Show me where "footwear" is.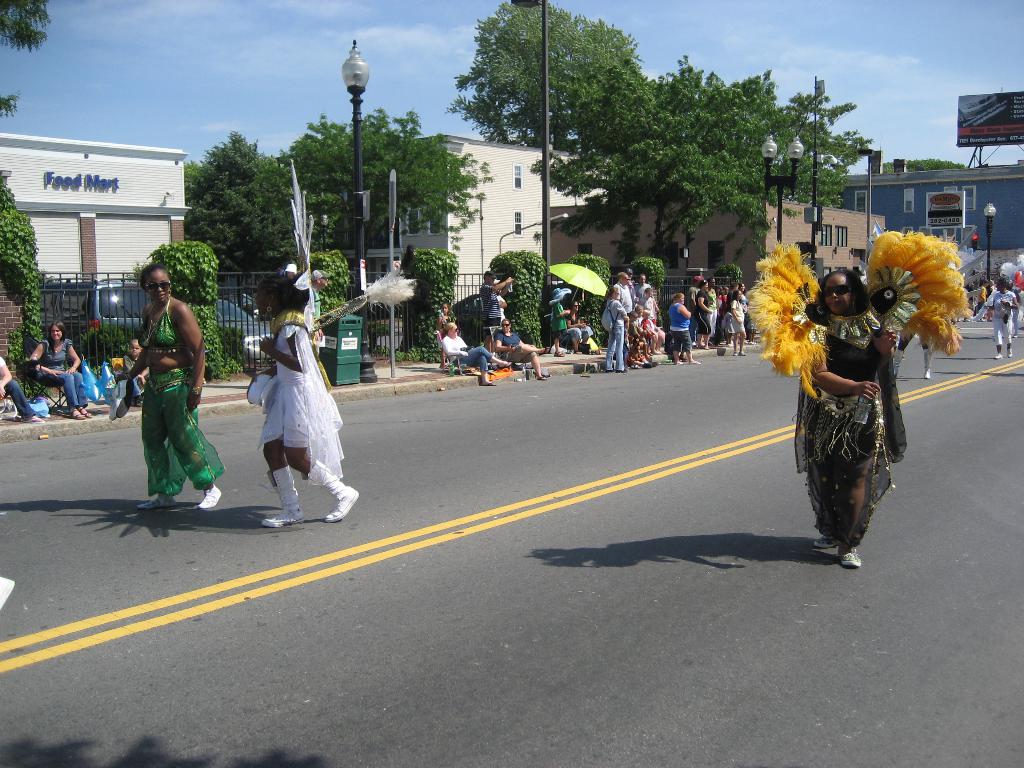
"footwear" is at l=17, t=407, r=45, b=423.
